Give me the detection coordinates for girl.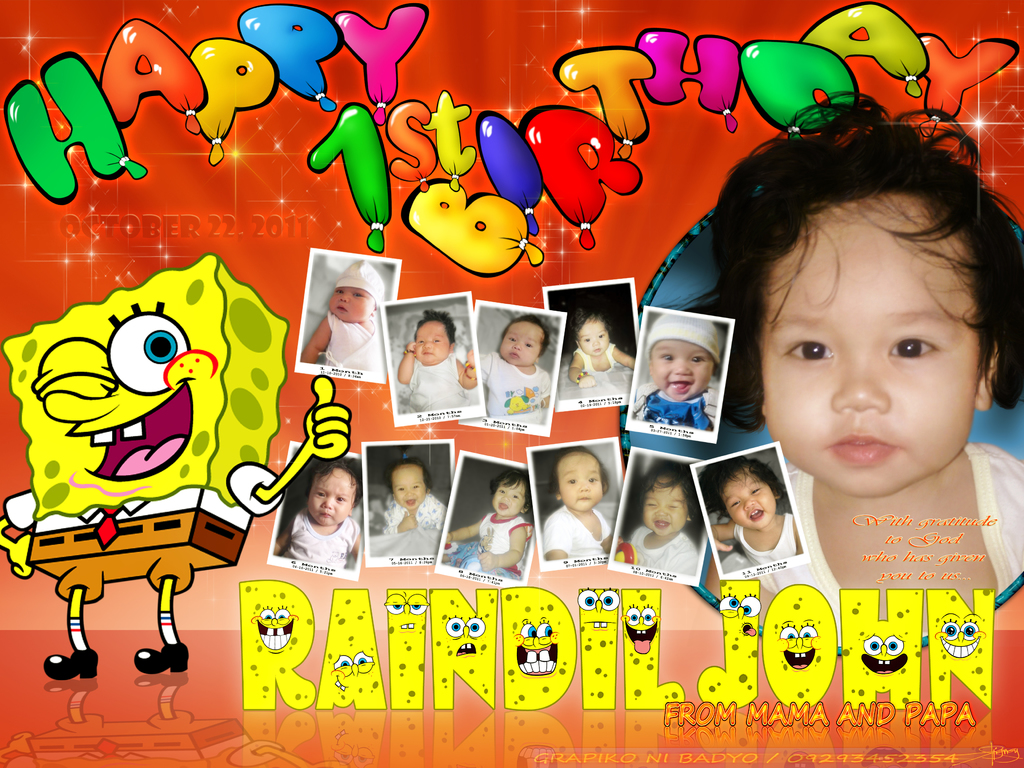
(left=473, top=312, right=554, bottom=426).
